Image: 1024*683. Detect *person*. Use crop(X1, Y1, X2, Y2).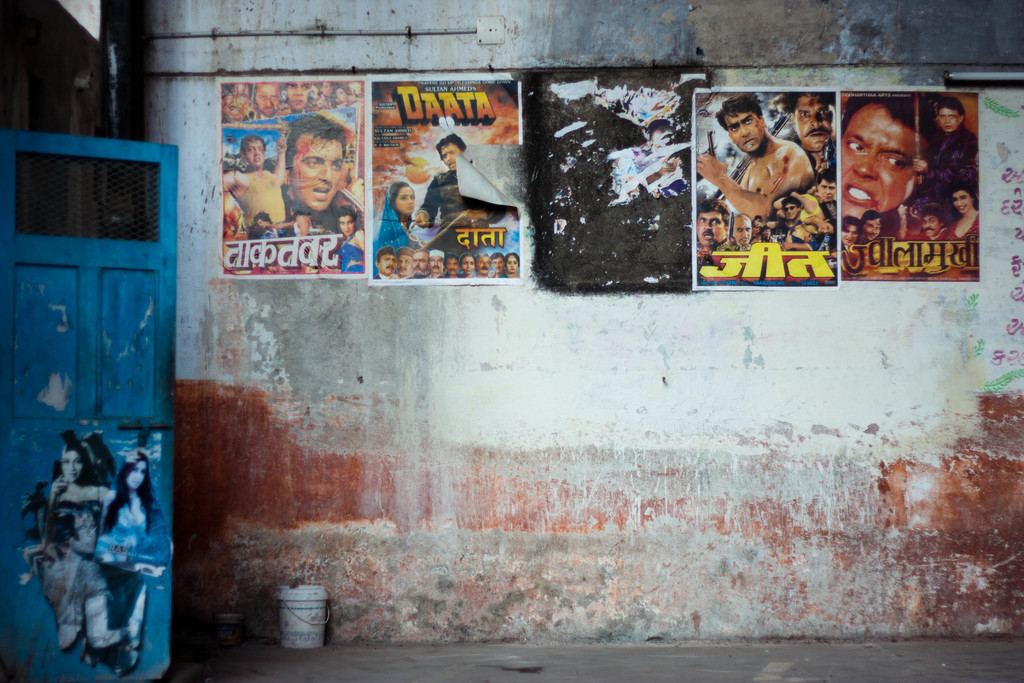
crop(371, 188, 417, 277).
